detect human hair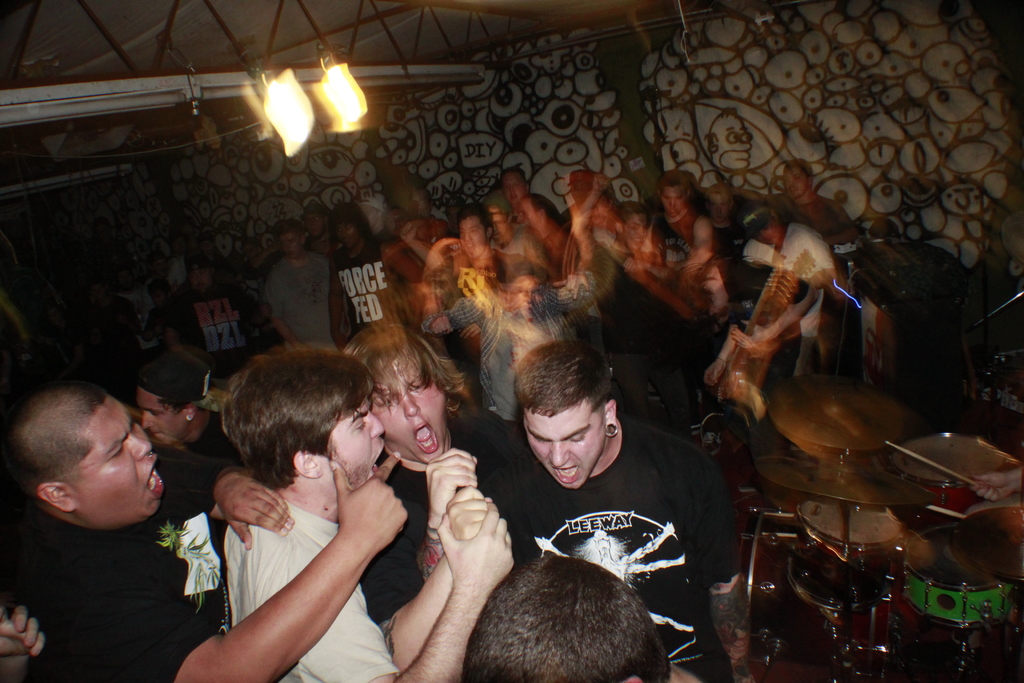
460:559:671:682
